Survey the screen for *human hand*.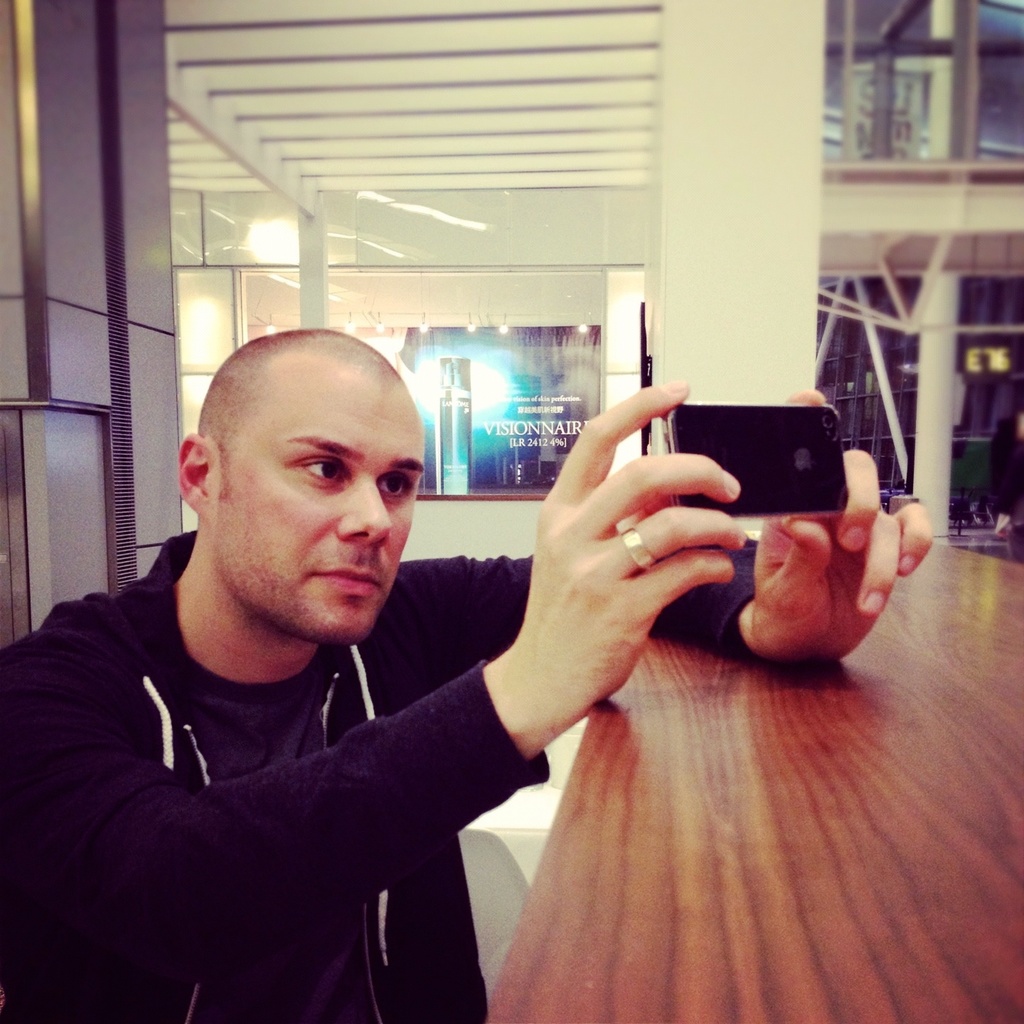
Survey found: 735:389:934:663.
